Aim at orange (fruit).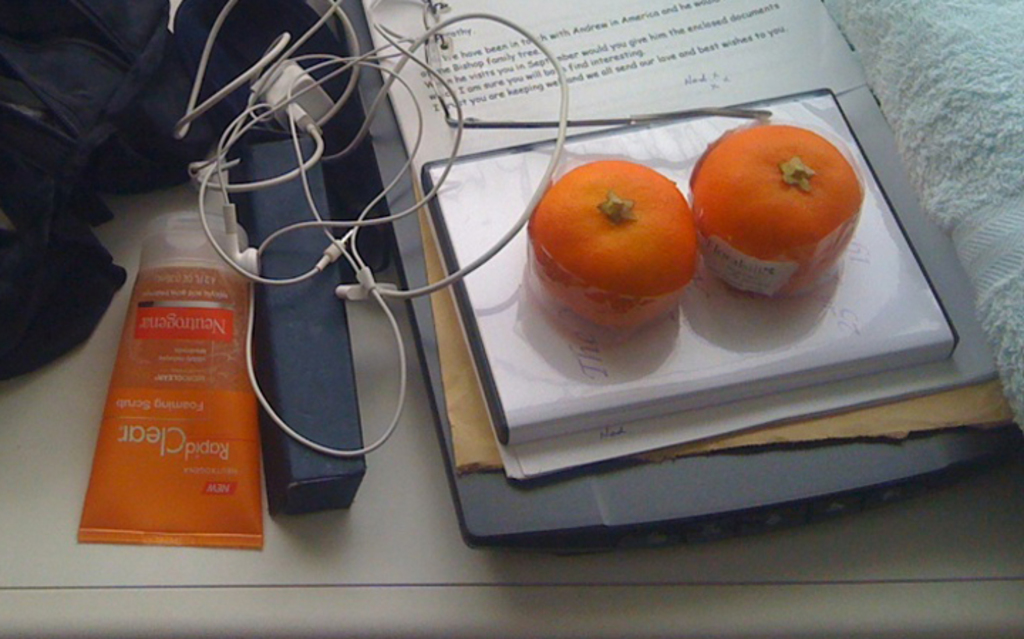
Aimed at region(545, 149, 708, 316).
